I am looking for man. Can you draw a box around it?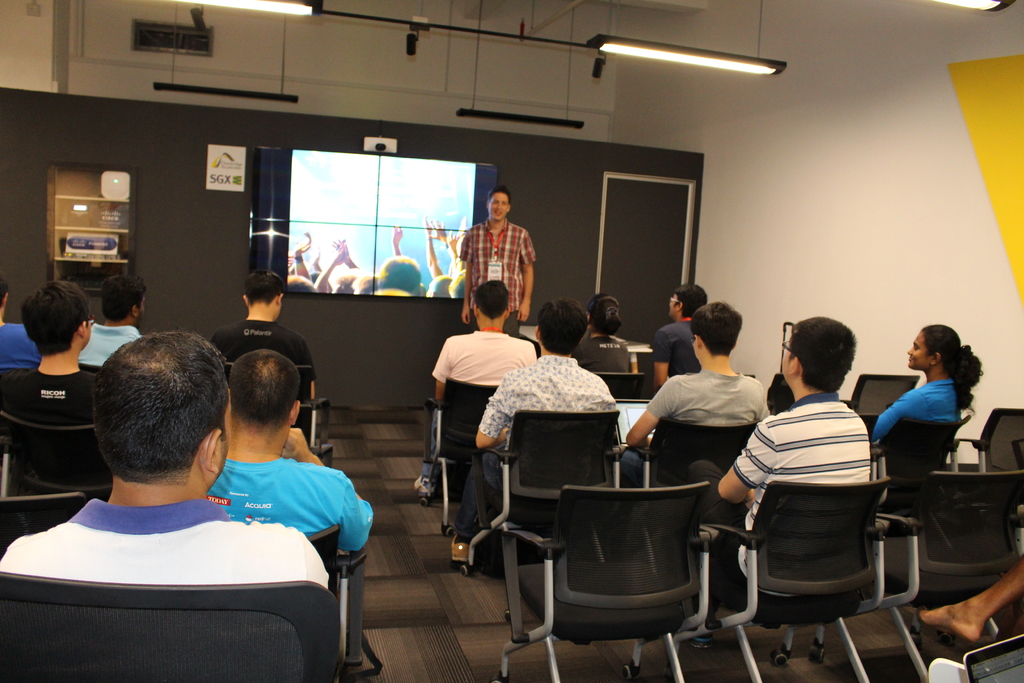
Sure, the bounding box is select_region(72, 273, 147, 370).
